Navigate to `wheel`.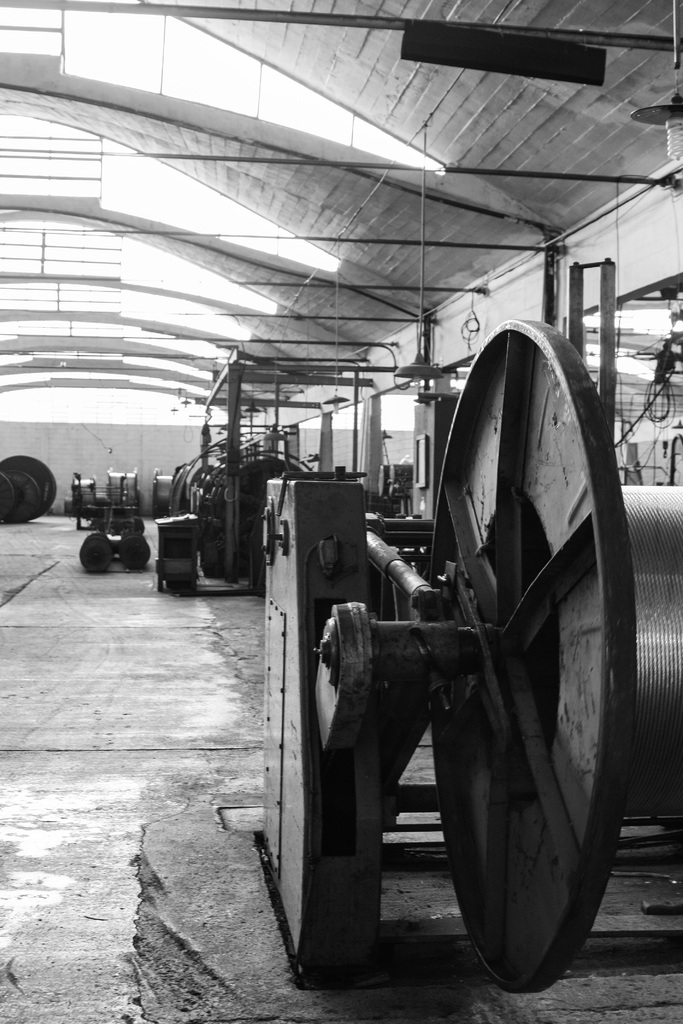
Navigation target: left=119, top=536, right=150, bottom=567.
